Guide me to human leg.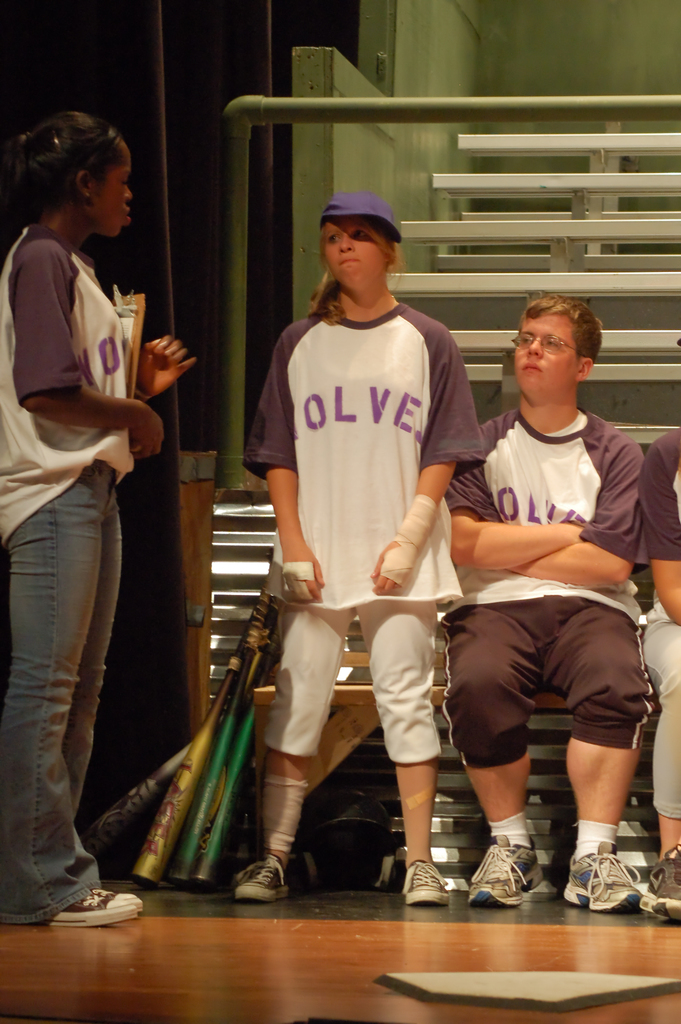
Guidance: select_region(233, 548, 350, 910).
